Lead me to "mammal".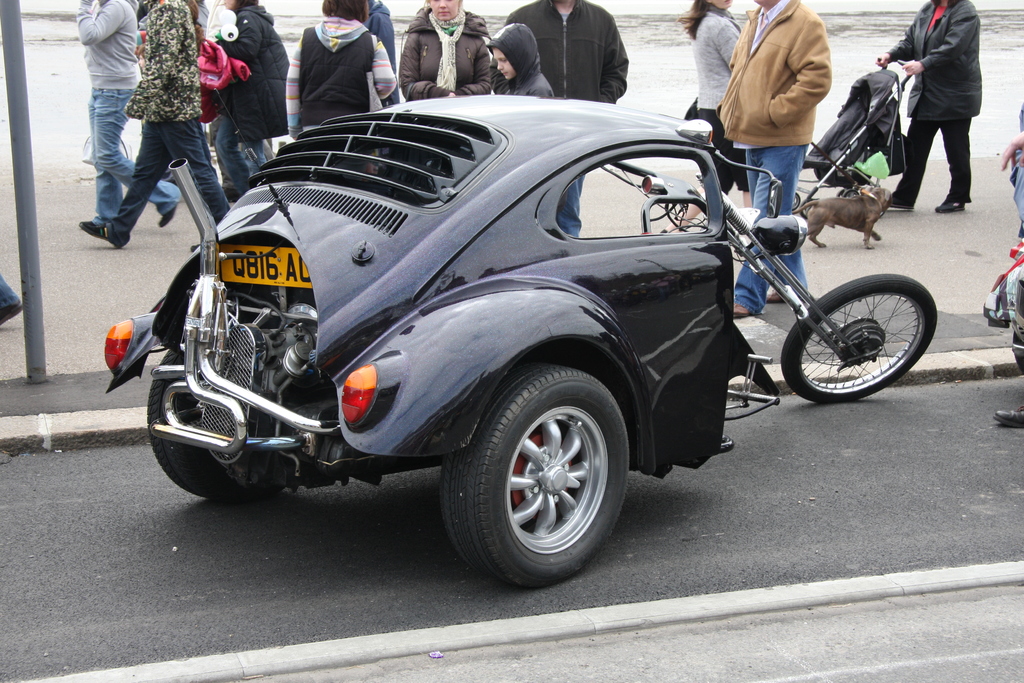
Lead to <box>77,0,232,249</box>.
